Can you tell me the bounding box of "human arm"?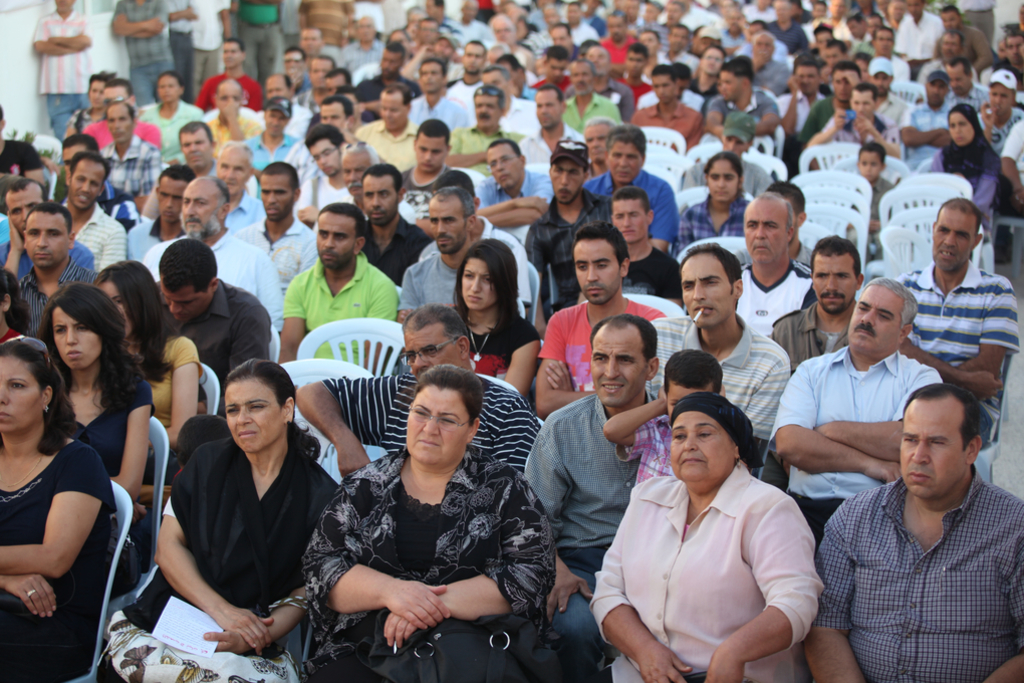
box=[137, 355, 204, 444].
